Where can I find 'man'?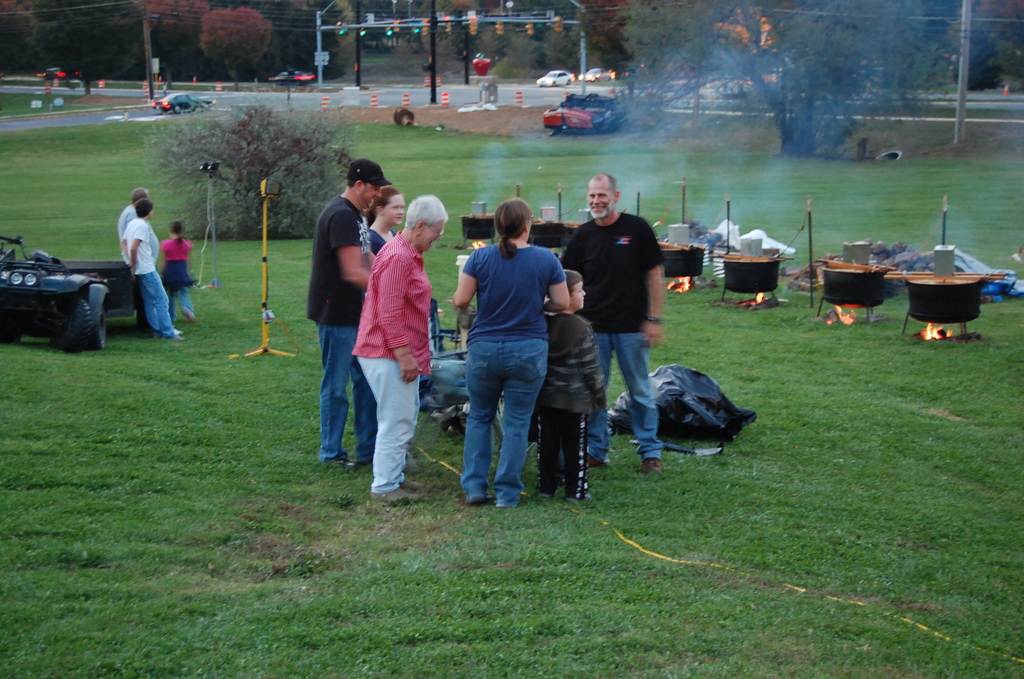
You can find it at (x1=115, y1=187, x2=161, y2=337).
